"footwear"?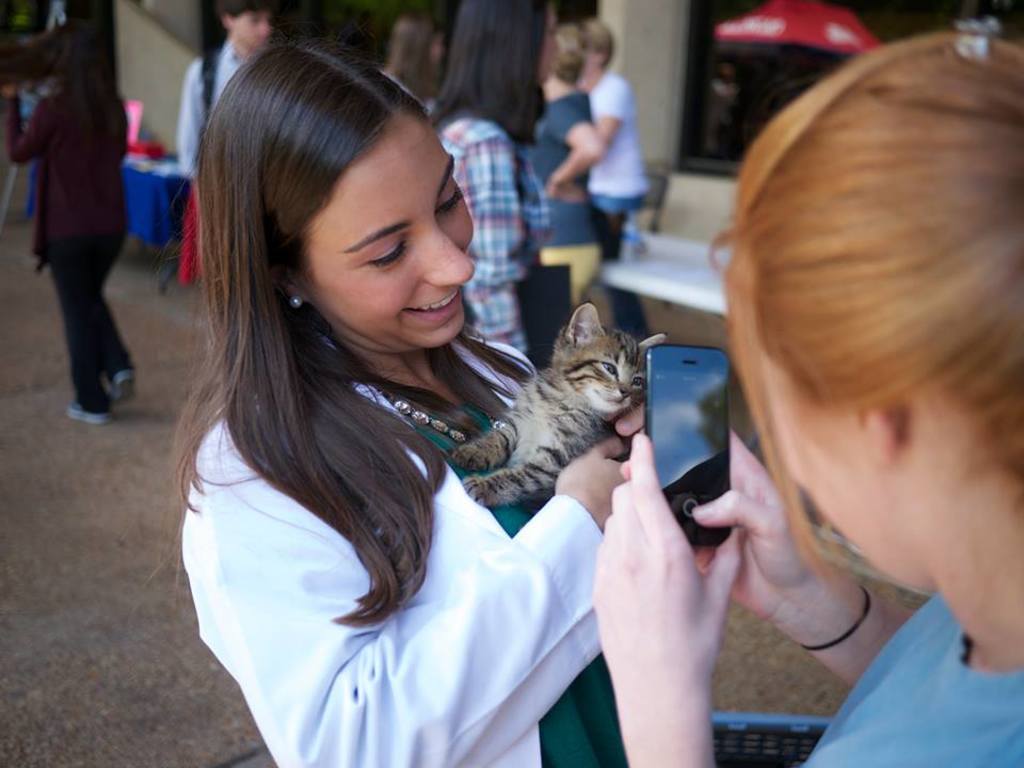
left=69, top=400, right=110, bottom=427
